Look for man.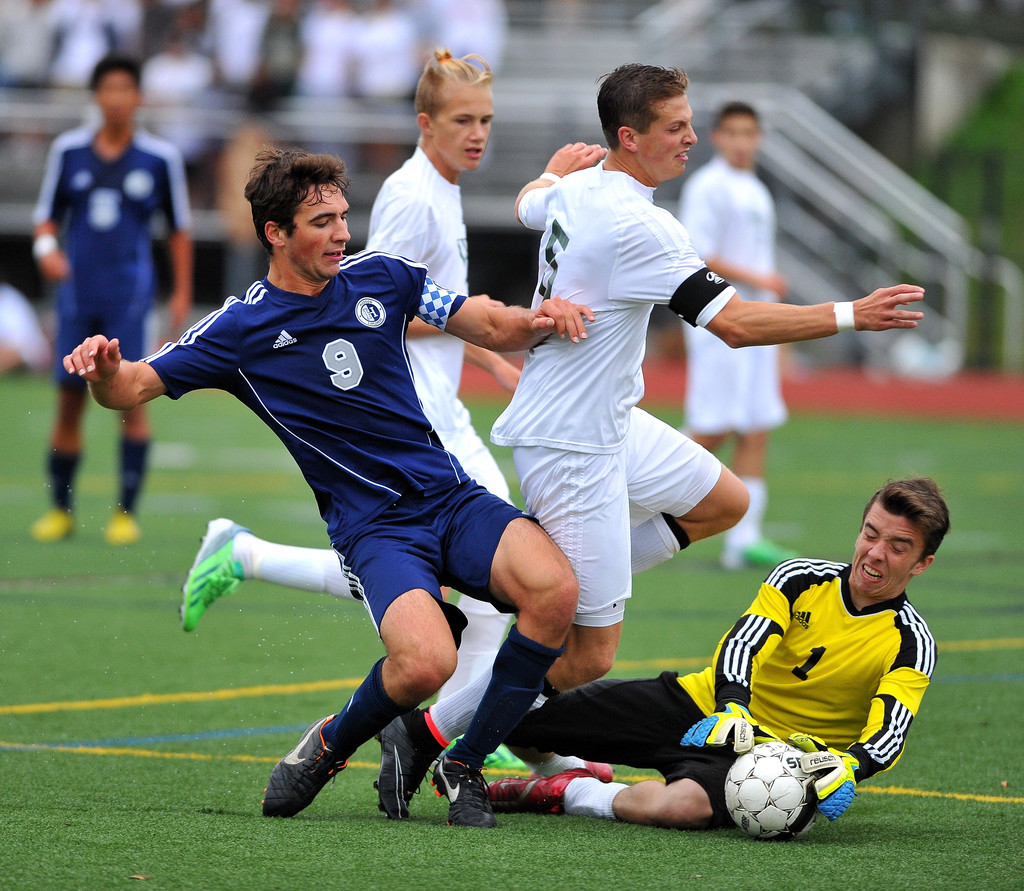
Found: [x1=478, y1=476, x2=943, y2=830].
